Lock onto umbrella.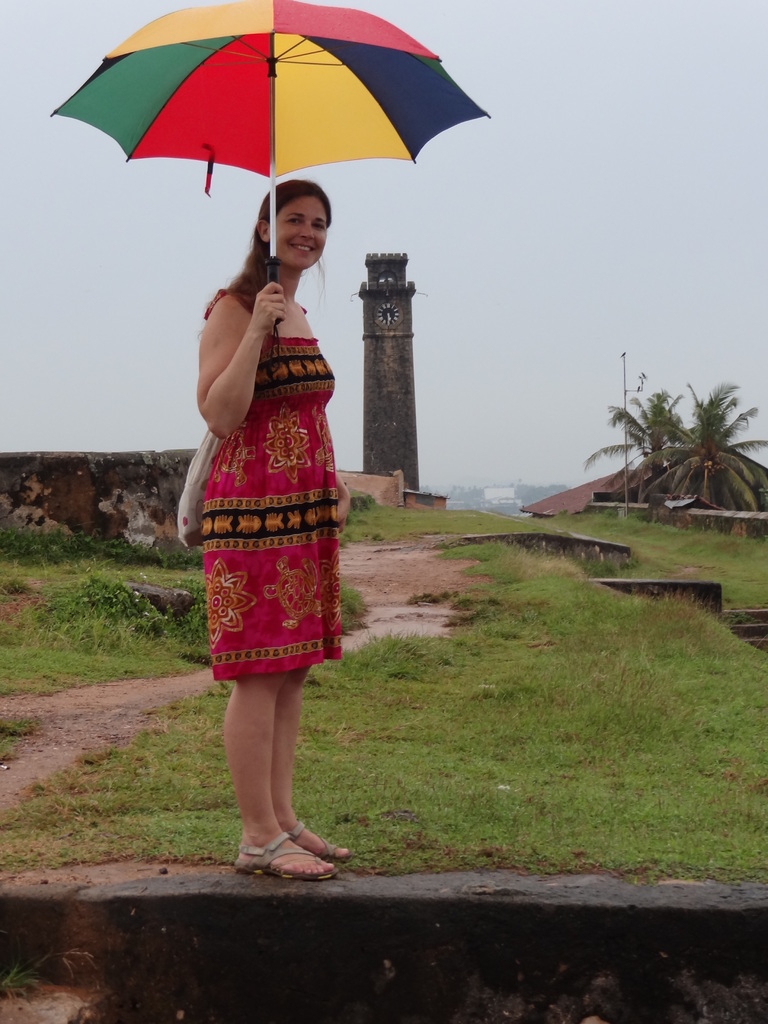
Locked: x1=46, y1=0, x2=492, y2=376.
